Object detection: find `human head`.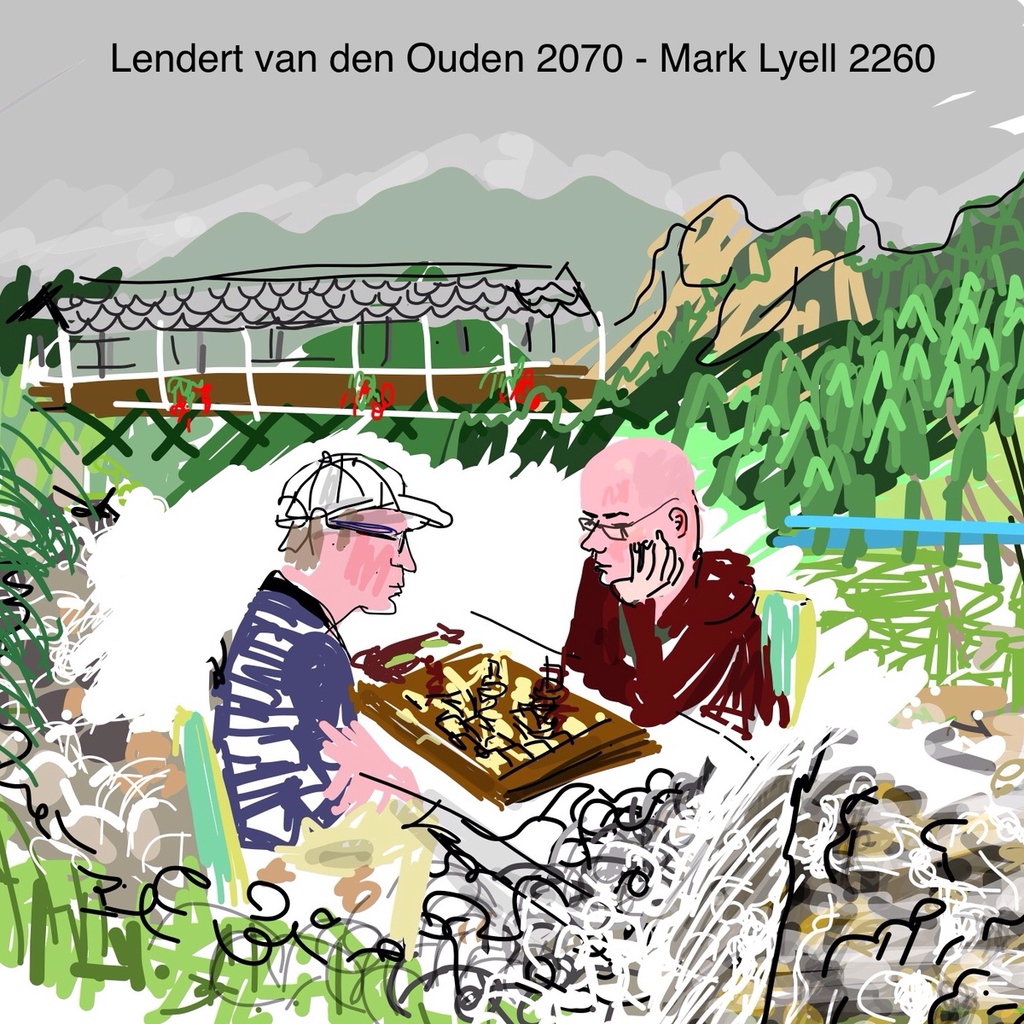
bbox(585, 440, 698, 585).
